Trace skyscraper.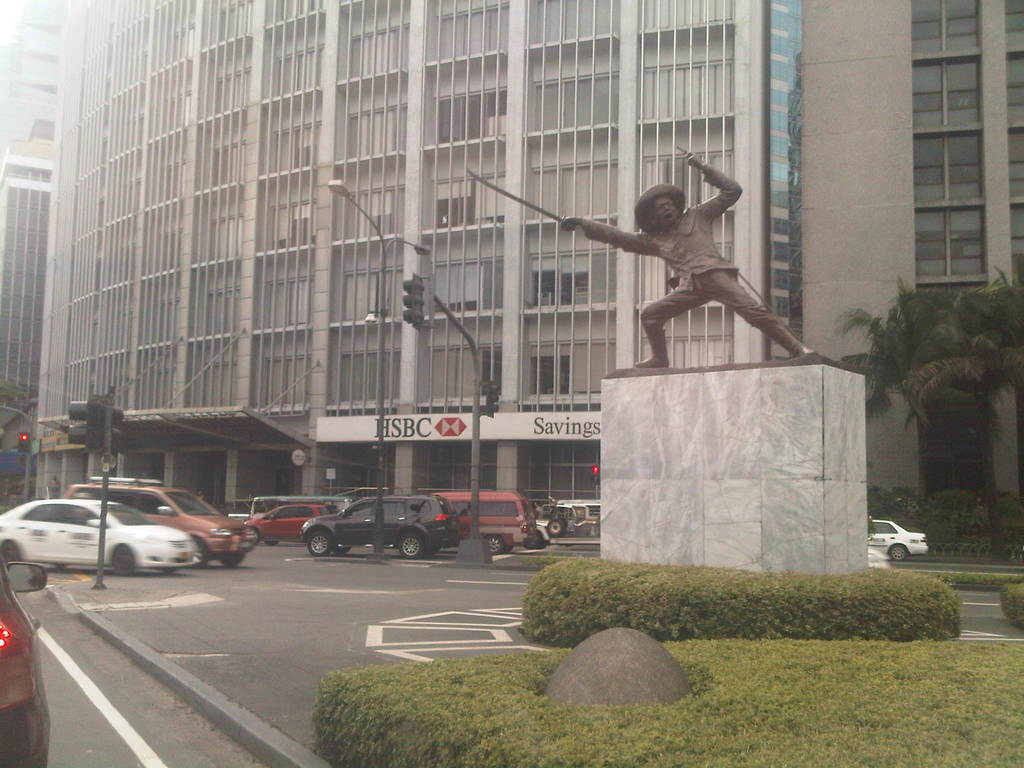
Traced to rect(0, 117, 59, 500).
